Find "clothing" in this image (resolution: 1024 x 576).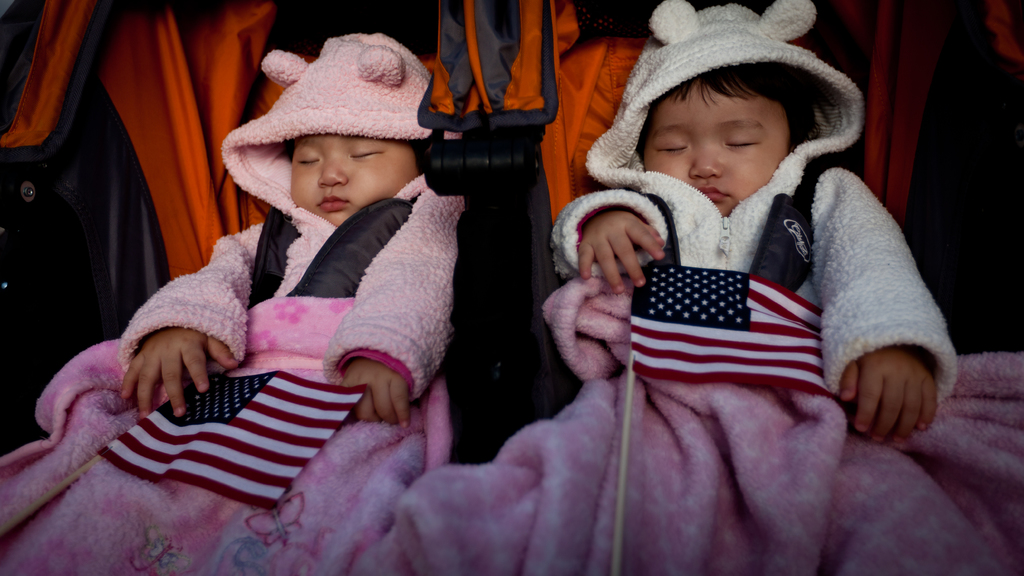
<bbox>551, 0, 959, 406</bbox>.
